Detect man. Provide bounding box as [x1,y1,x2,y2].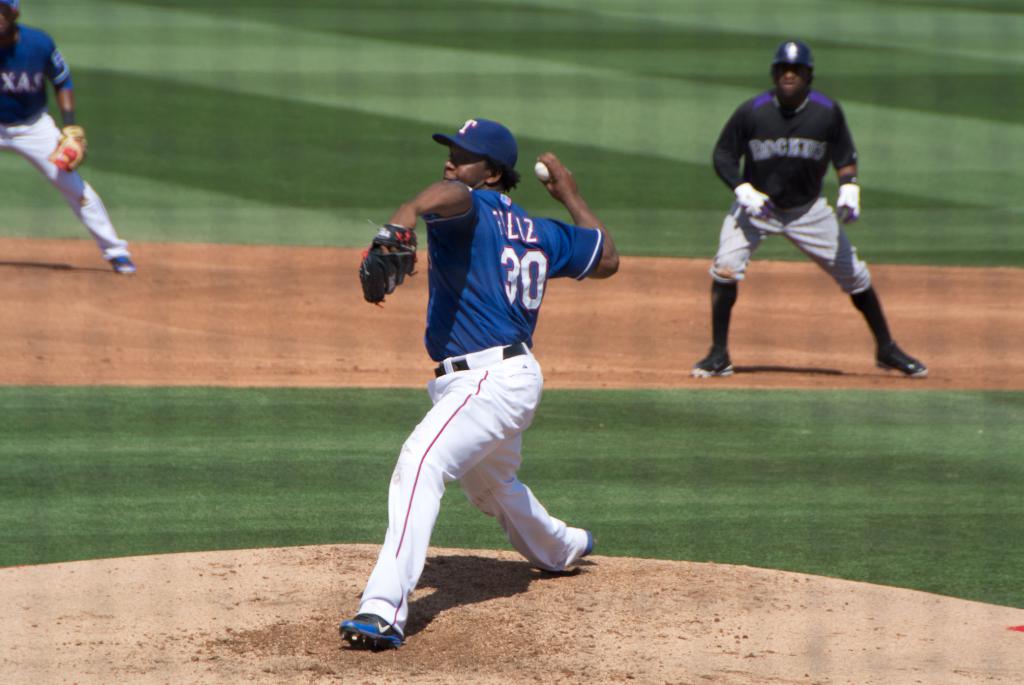
[688,37,935,384].
